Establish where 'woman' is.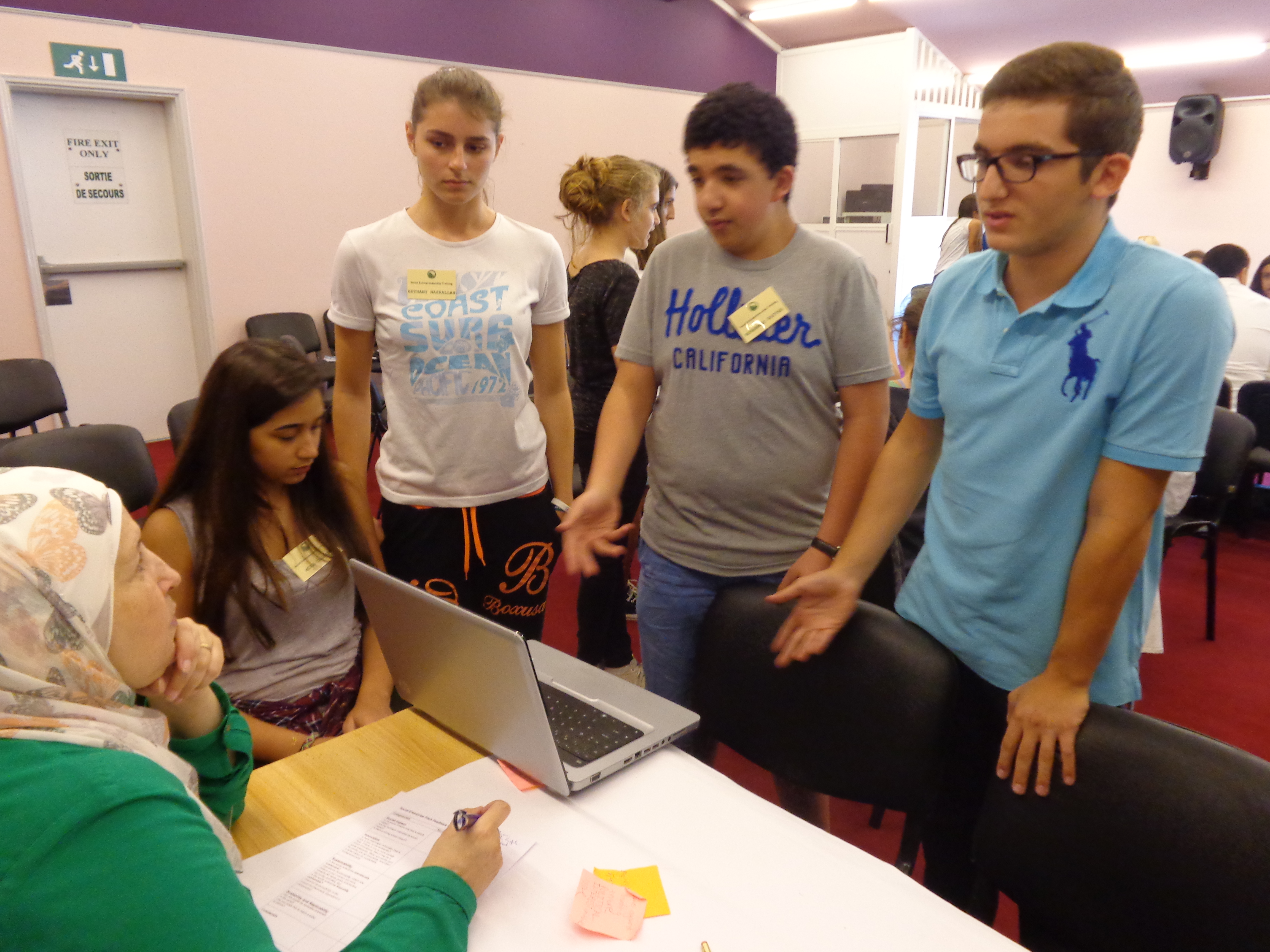
Established at box(87, 23, 162, 183).
